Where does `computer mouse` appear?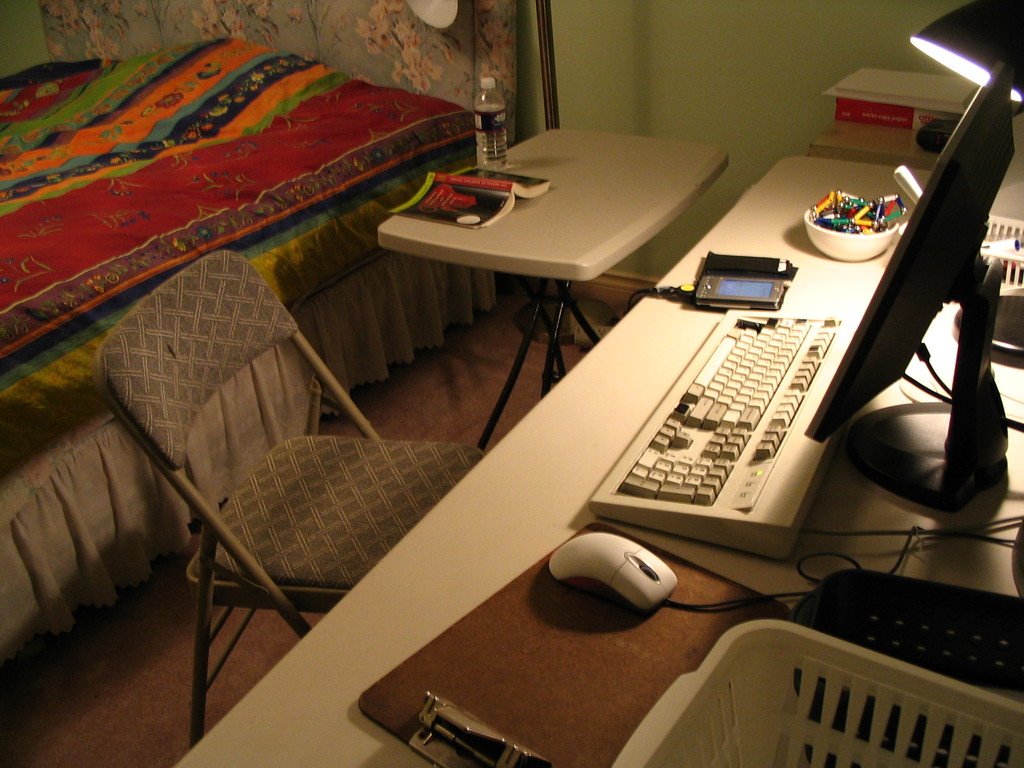
Appears at (550,533,675,609).
